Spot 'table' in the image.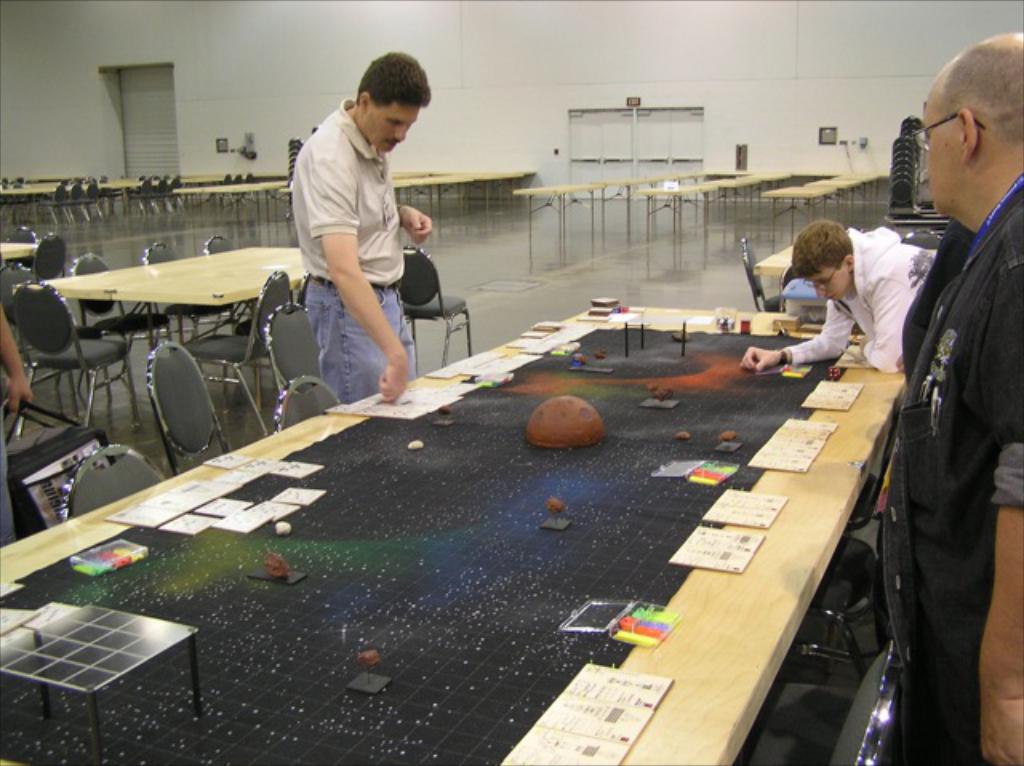
'table' found at [x1=0, y1=233, x2=42, y2=262].
